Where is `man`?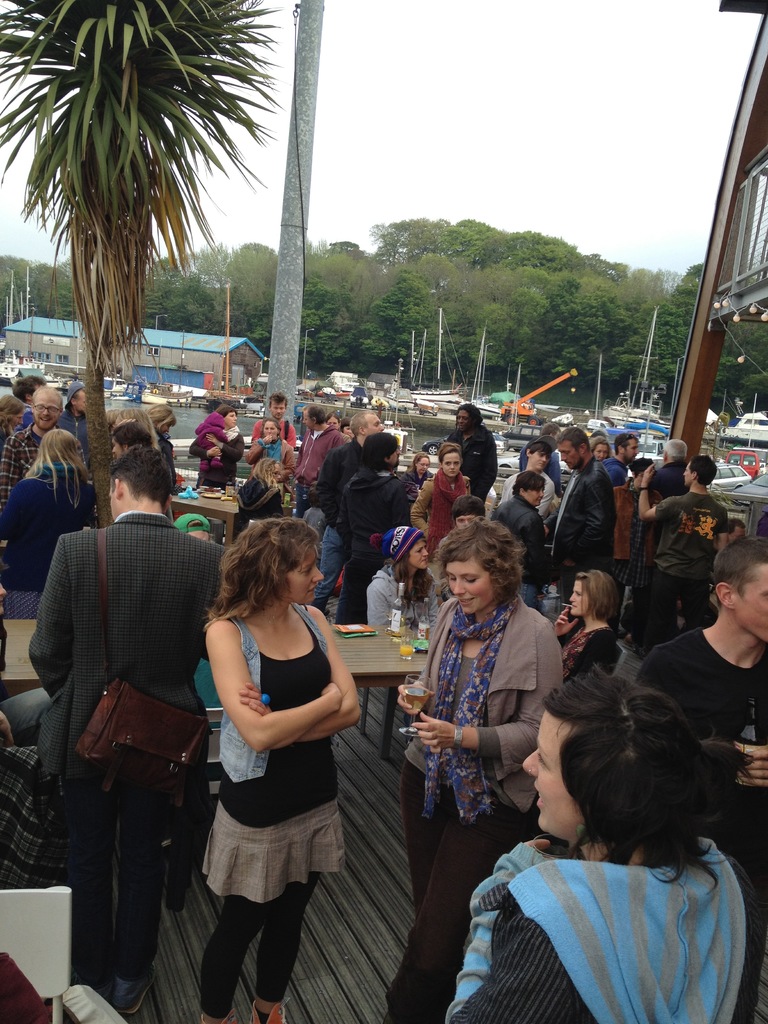
bbox=[62, 380, 90, 467].
